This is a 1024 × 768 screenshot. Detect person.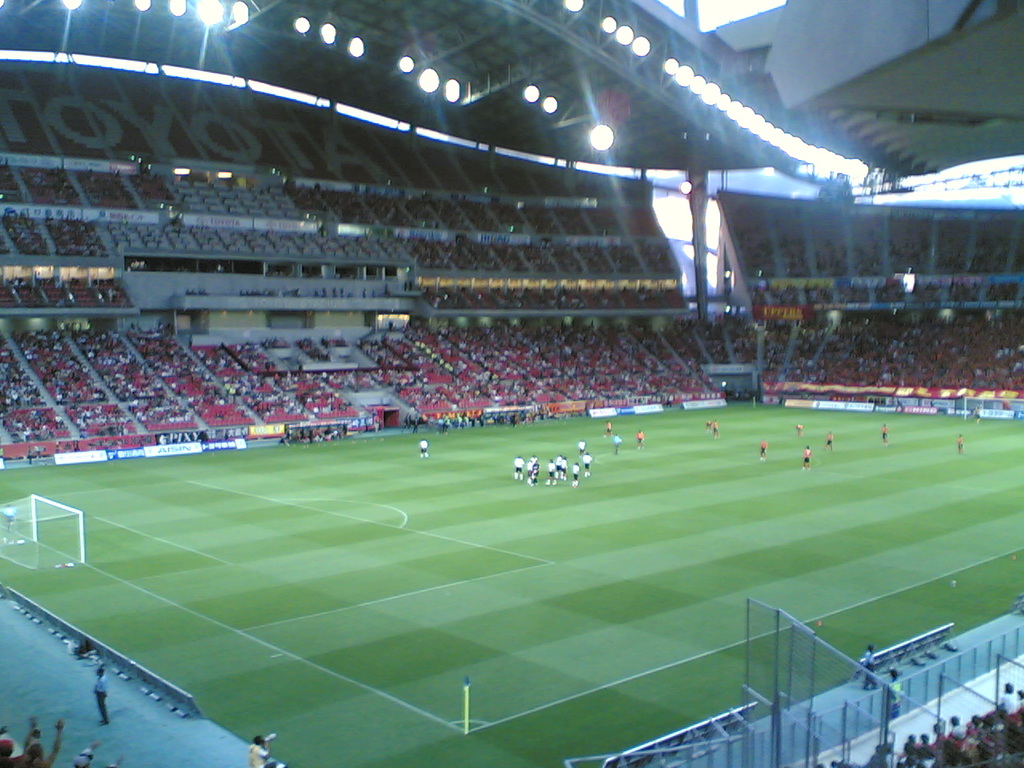
bbox=[0, 722, 62, 767].
